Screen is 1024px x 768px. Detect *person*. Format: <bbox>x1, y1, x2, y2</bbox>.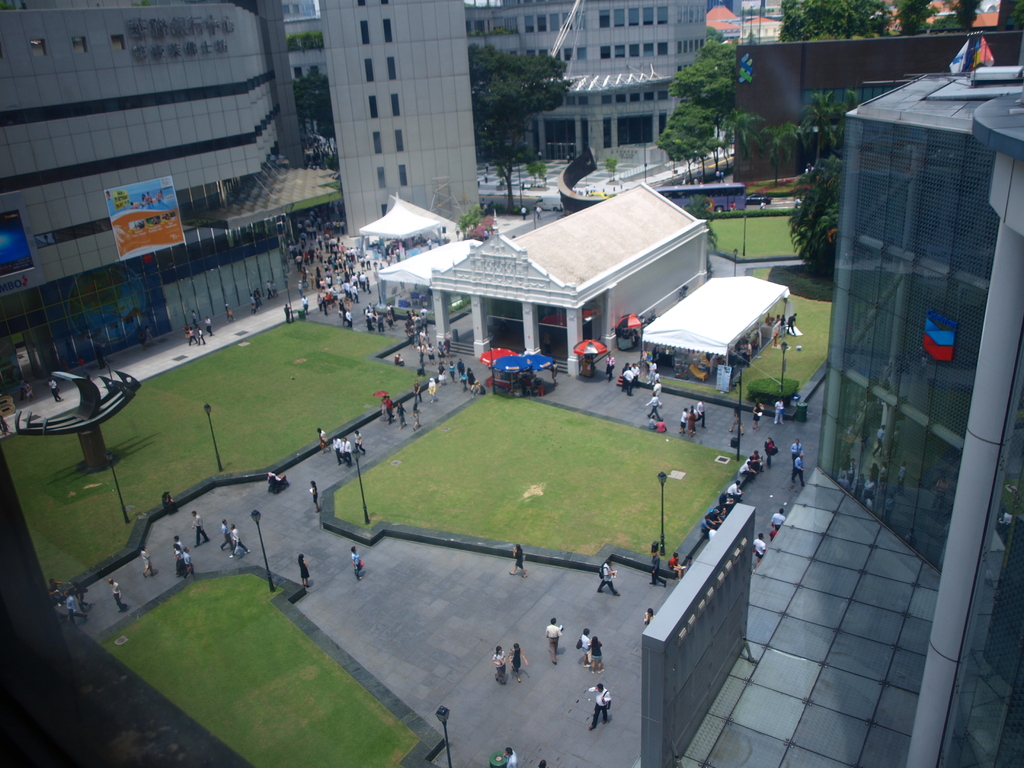
<bbox>500, 743, 513, 765</bbox>.
